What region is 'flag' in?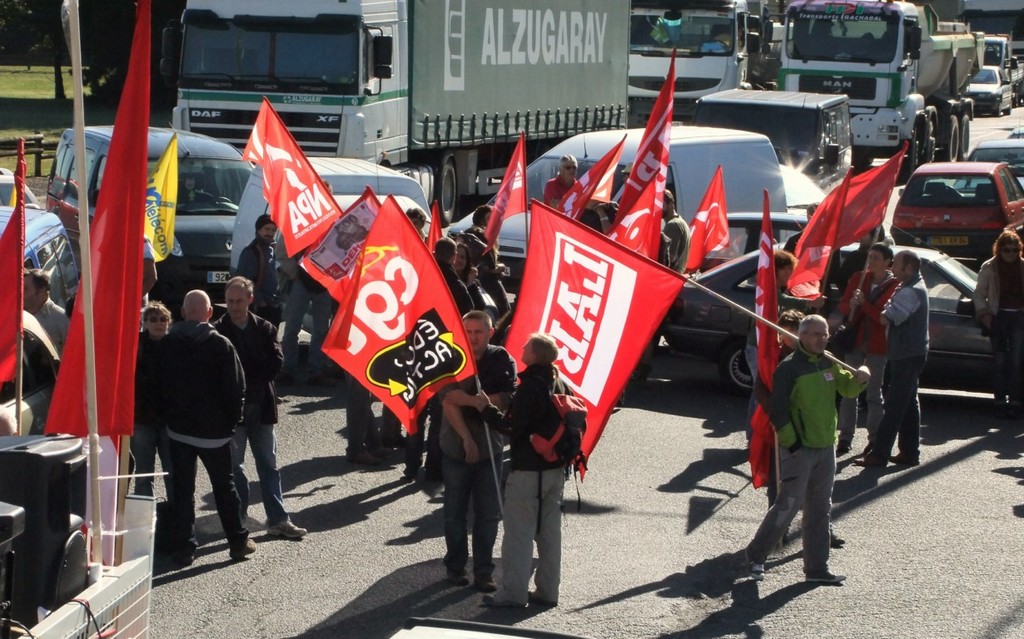
0:167:27:391.
